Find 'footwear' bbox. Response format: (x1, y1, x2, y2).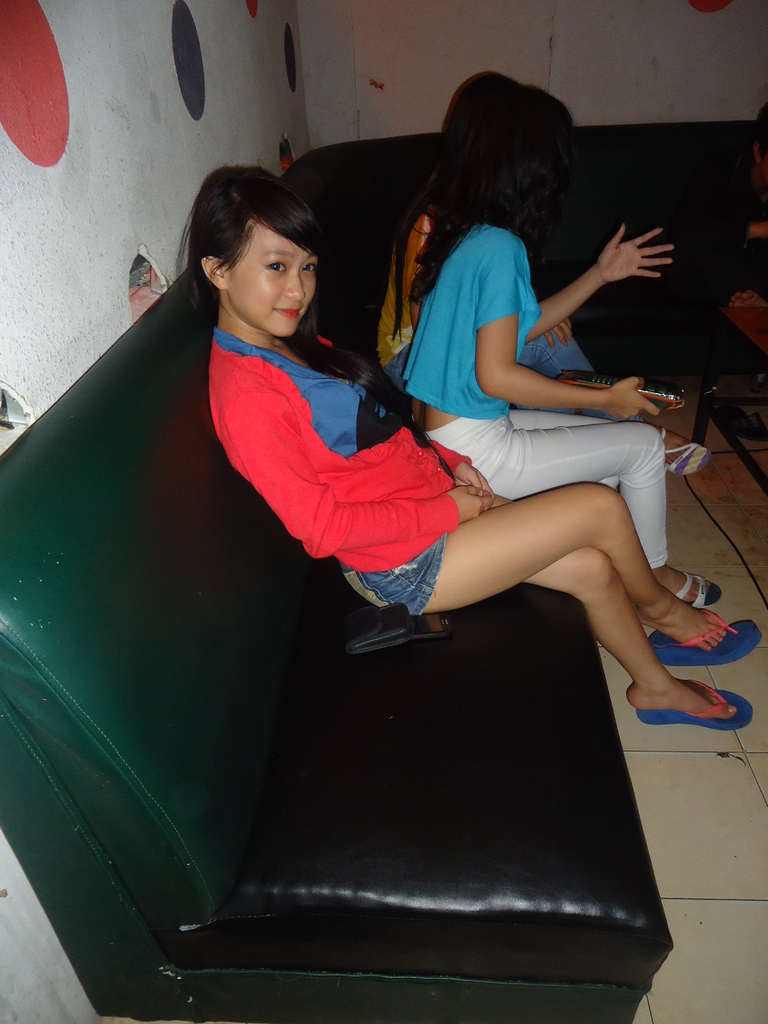
(623, 657, 742, 733).
